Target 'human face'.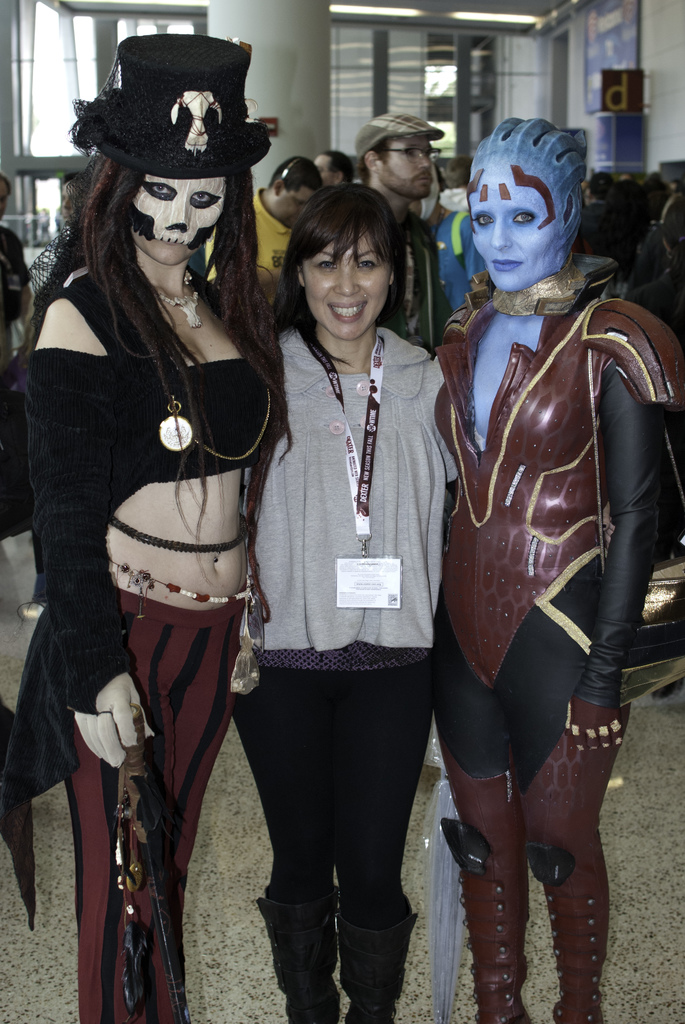
Target region: [304, 218, 393, 339].
